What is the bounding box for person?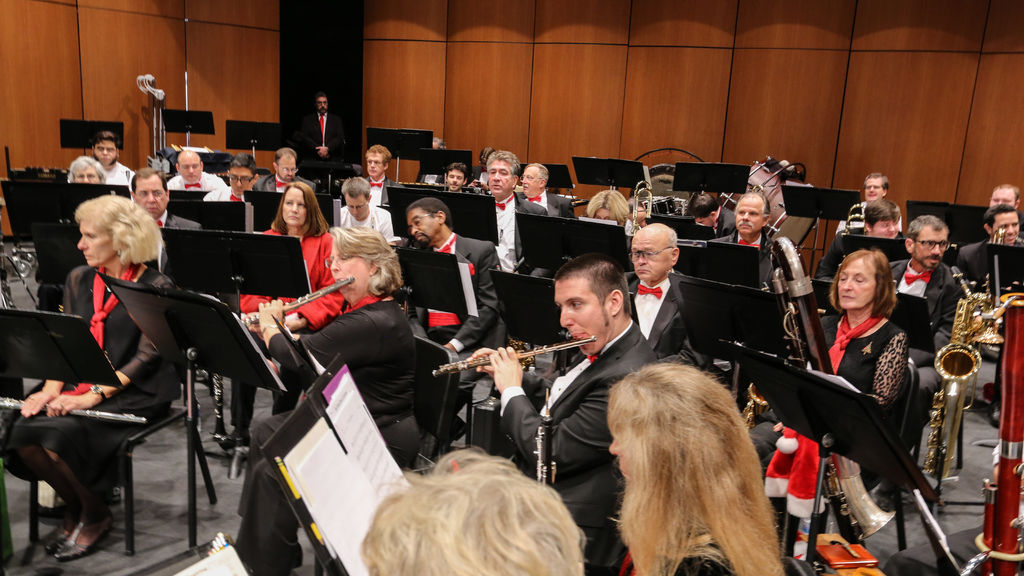
(60,152,109,185).
